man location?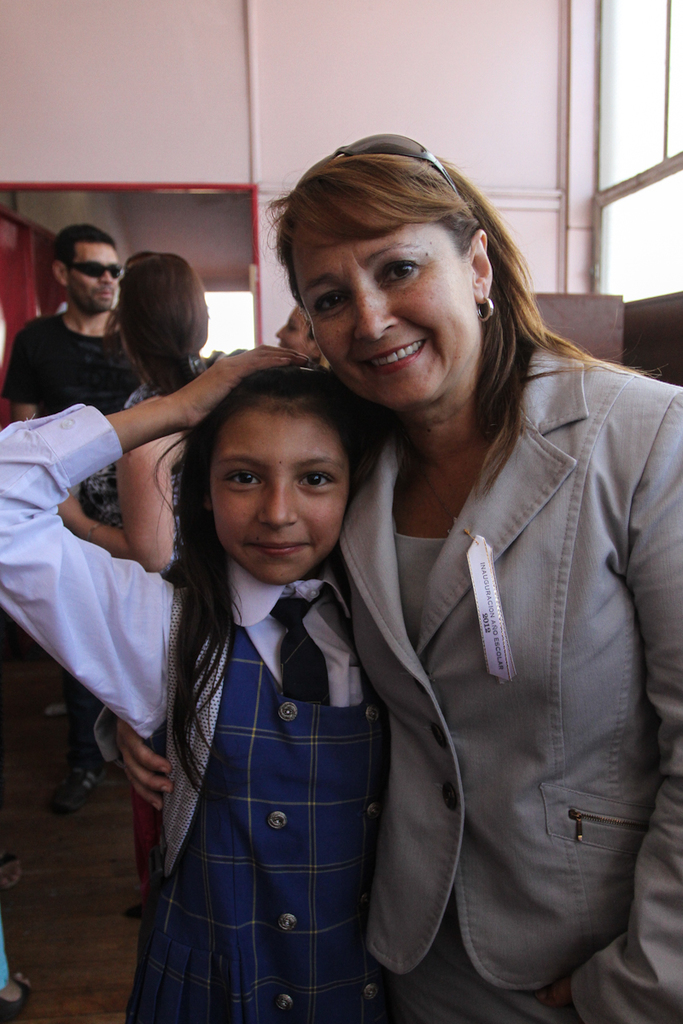
l=0, t=229, r=148, b=809
